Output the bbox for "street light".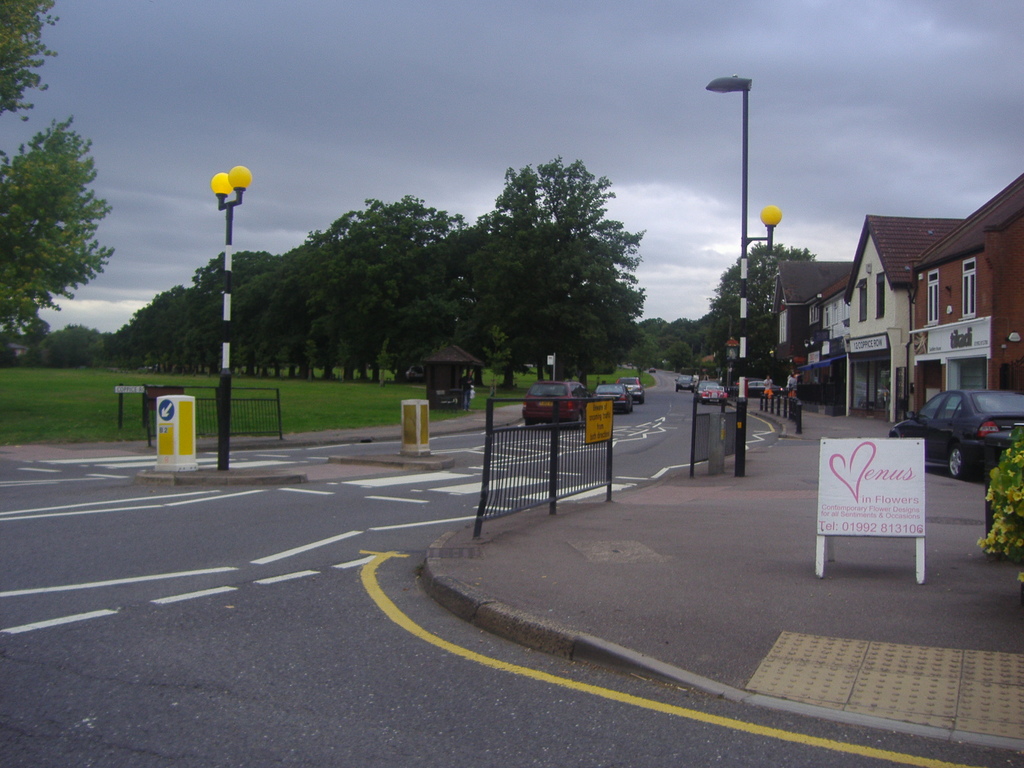
<region>212, 164, 252, 474</region>.
